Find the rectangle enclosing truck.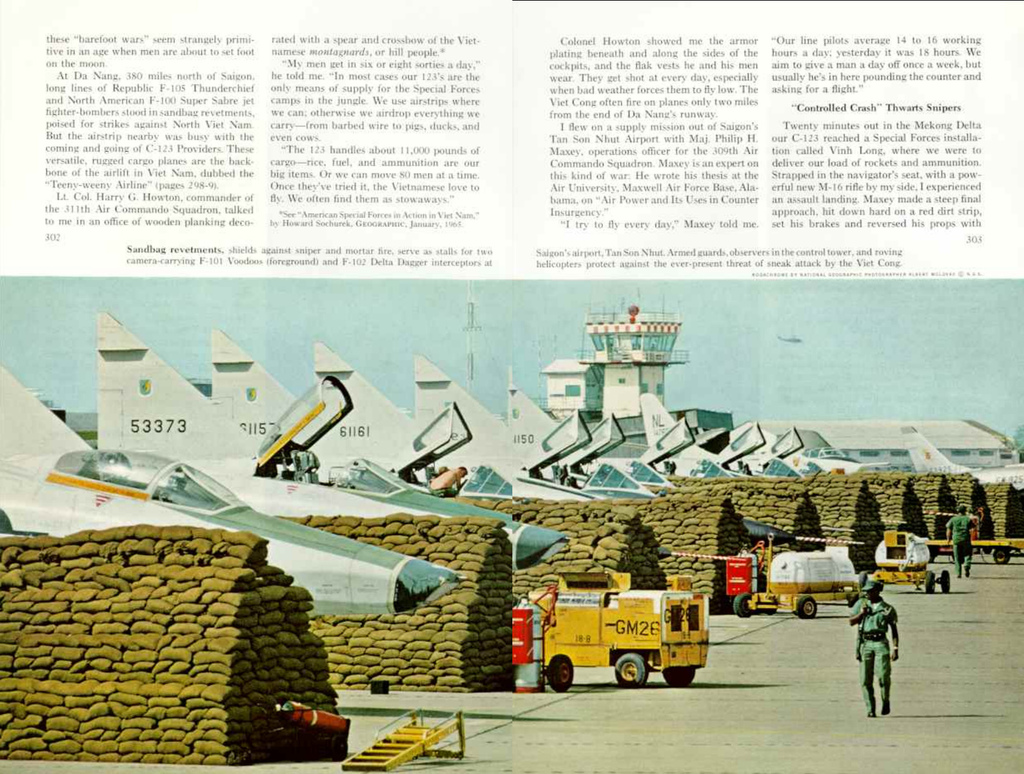
(861, 529, 951, 599).
